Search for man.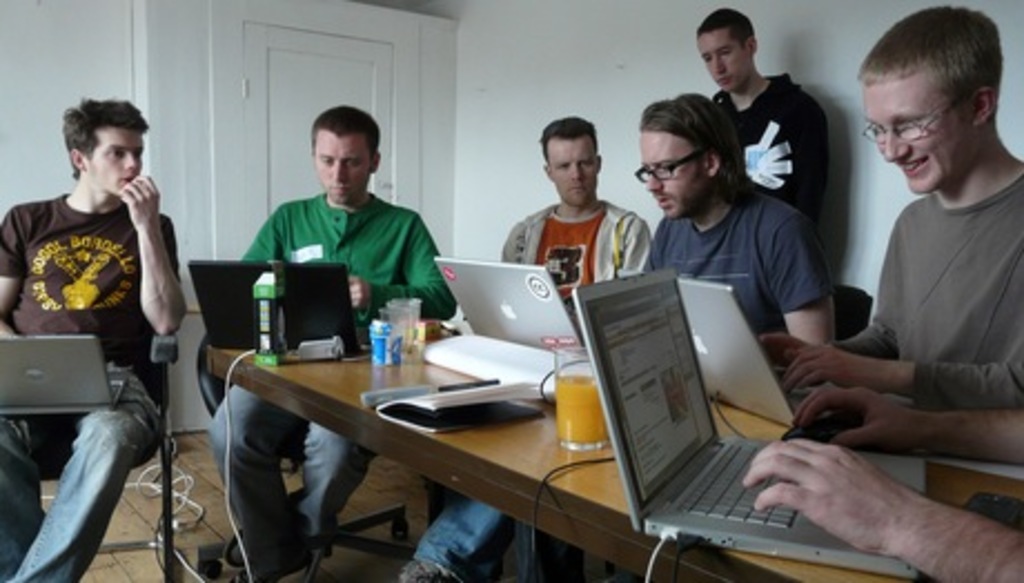
Found at box=[808, 16, 1023, 512].
